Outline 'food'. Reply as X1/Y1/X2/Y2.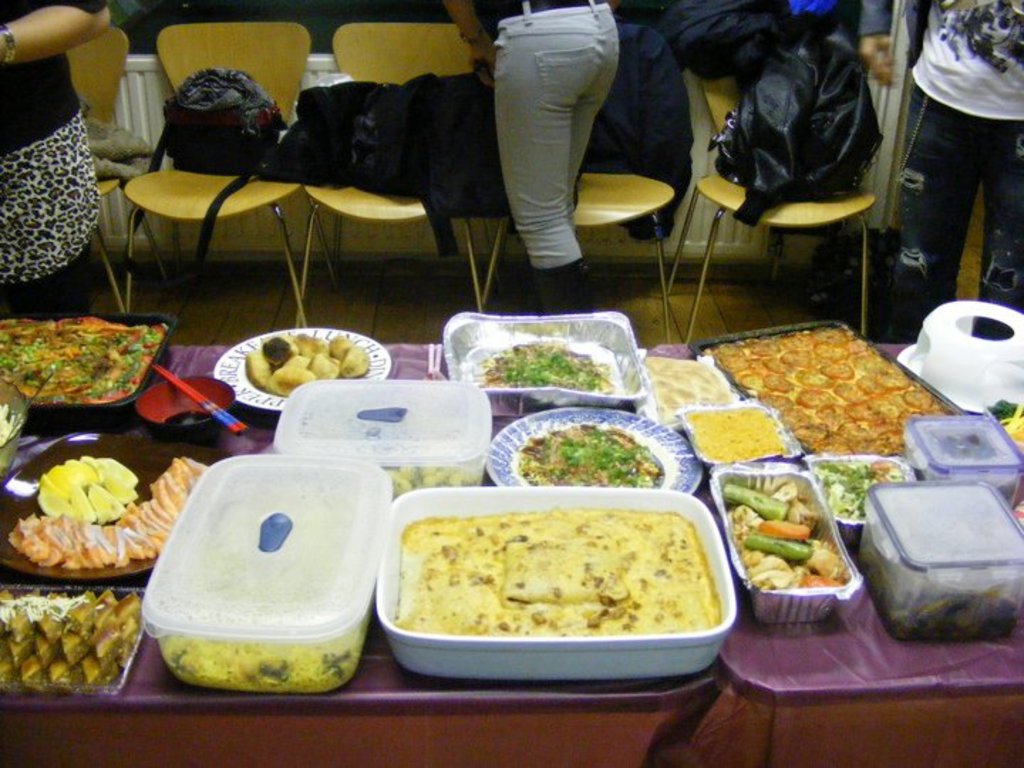
641/357/738/427.
